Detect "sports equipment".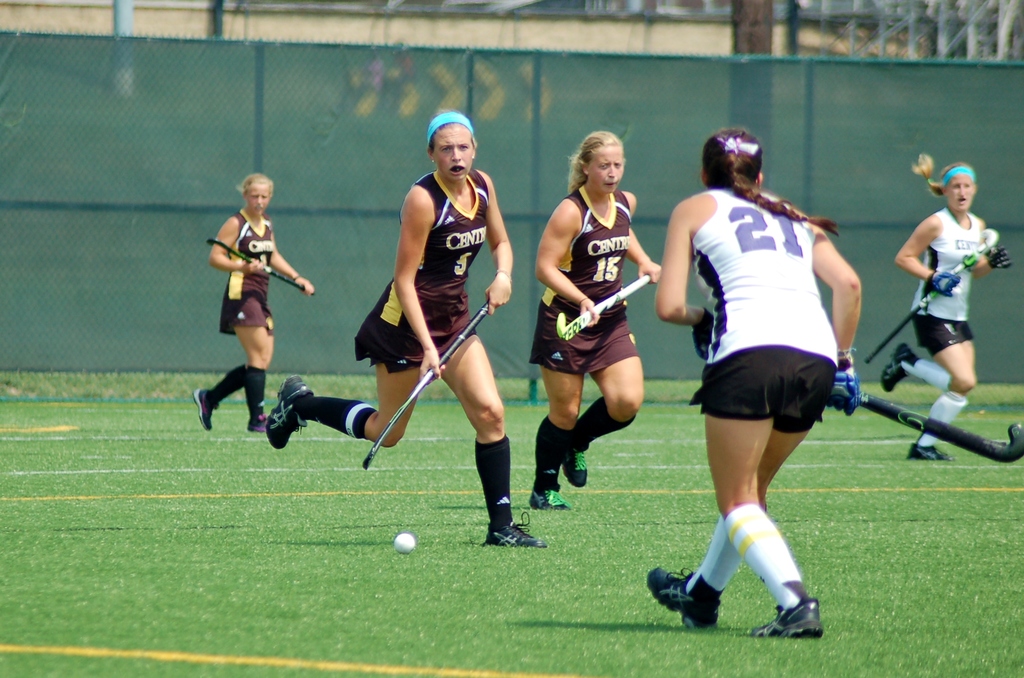
Detected at 879, 343, 919, 392.
